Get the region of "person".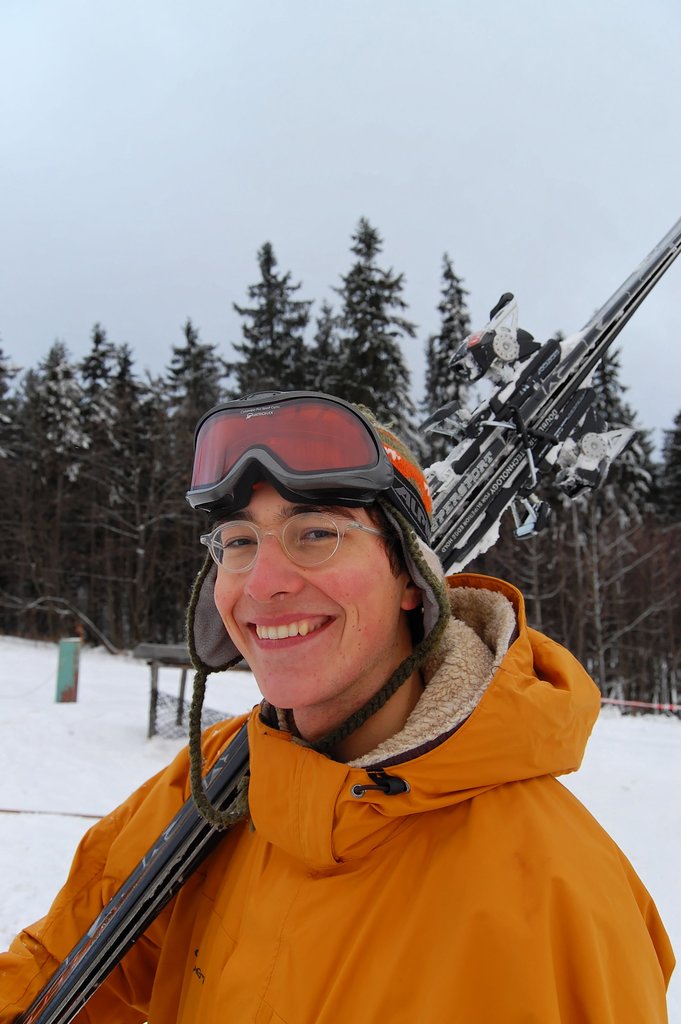
region(0, 400, 677, 1023).
